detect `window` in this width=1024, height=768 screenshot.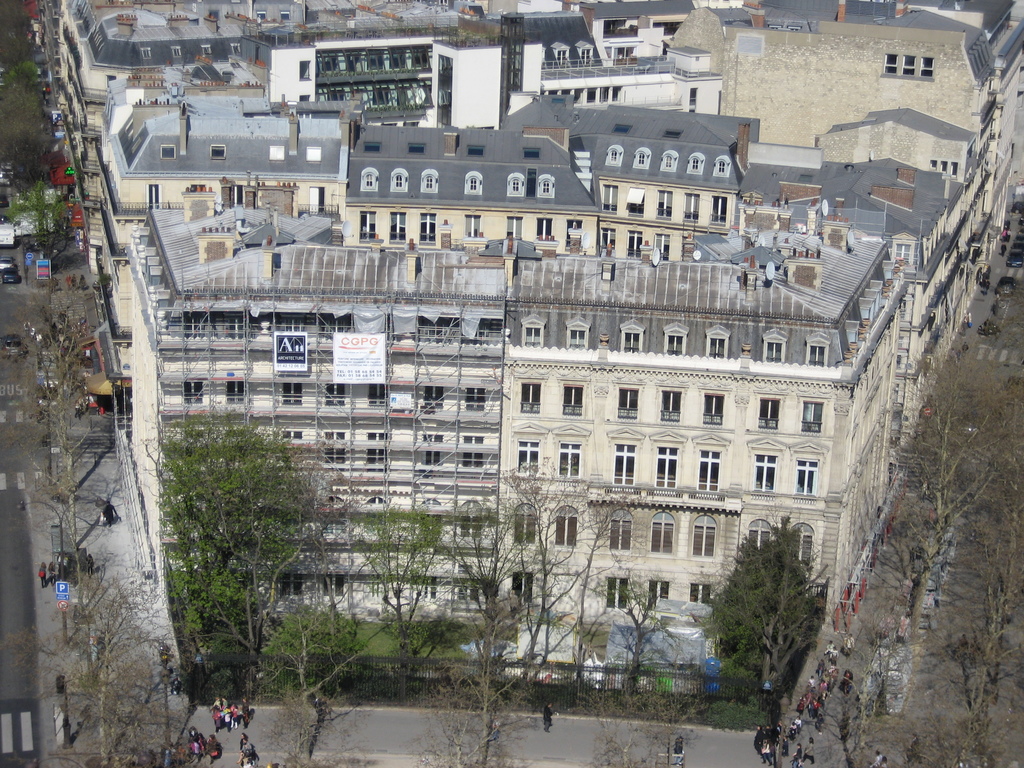
Detection: 563:321:590:347.
